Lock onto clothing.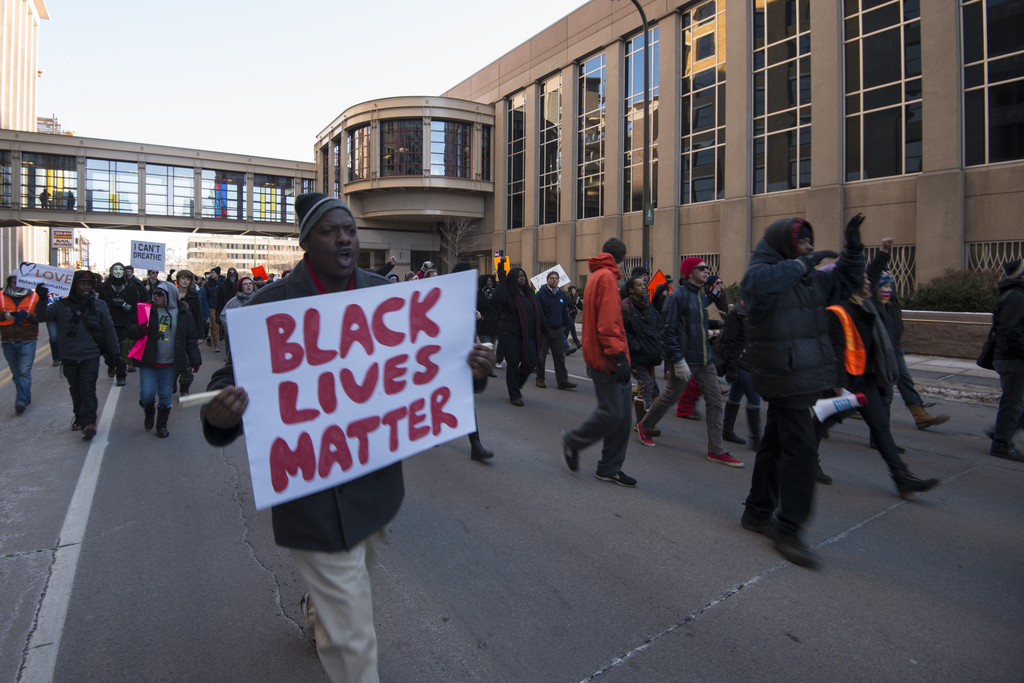
Locked: (32,301,121,423).
